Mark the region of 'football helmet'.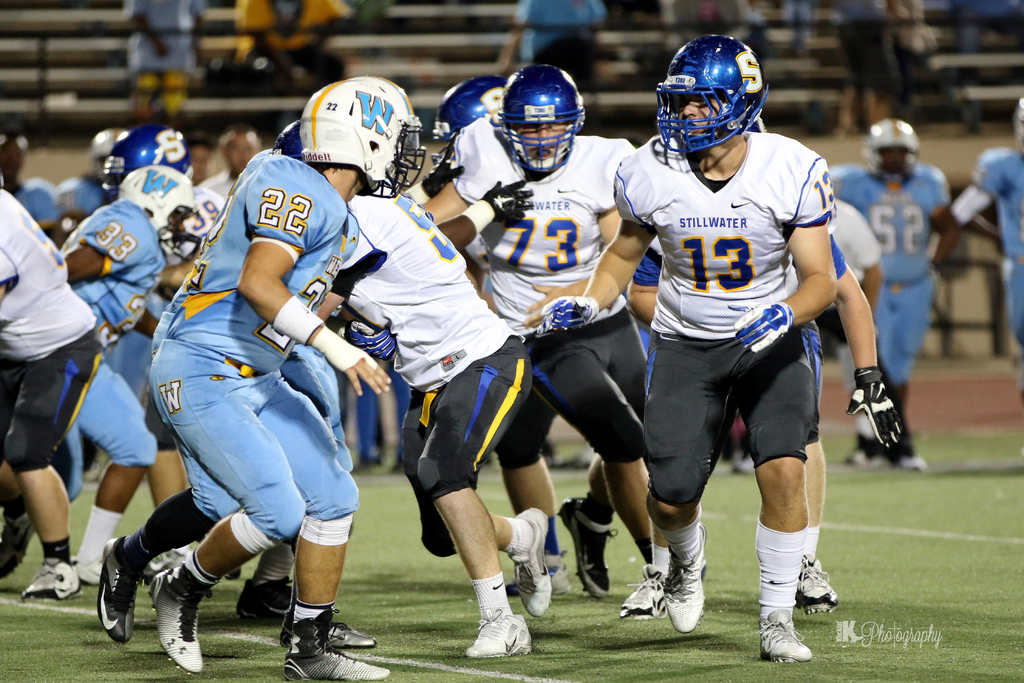
Region: 297:81:412:201.
